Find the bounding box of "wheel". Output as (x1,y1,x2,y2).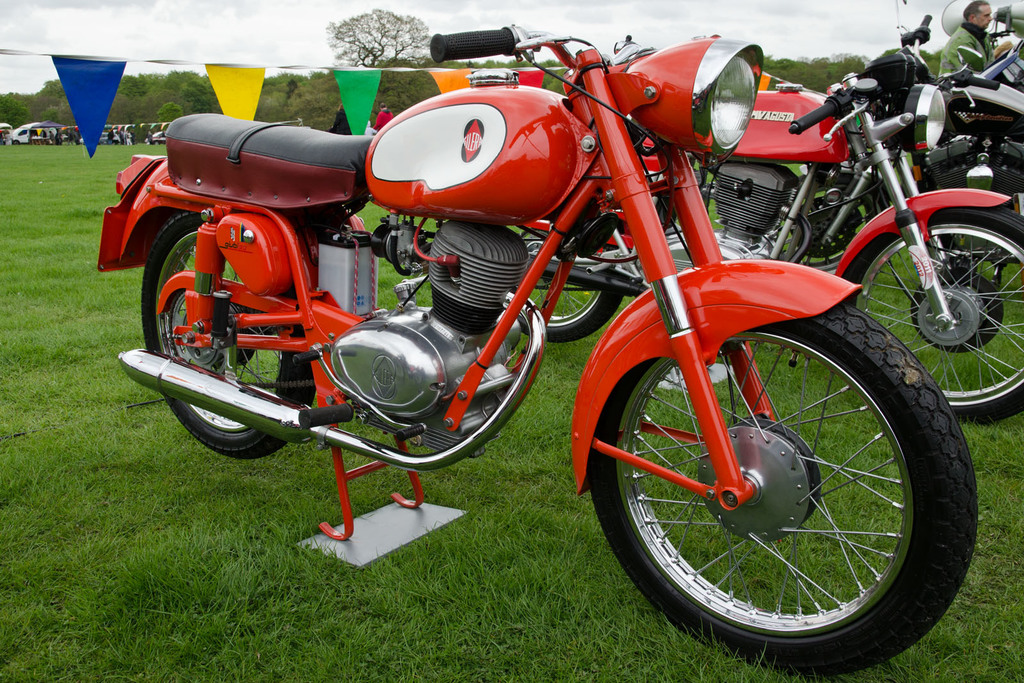
(575,316,970,648).
